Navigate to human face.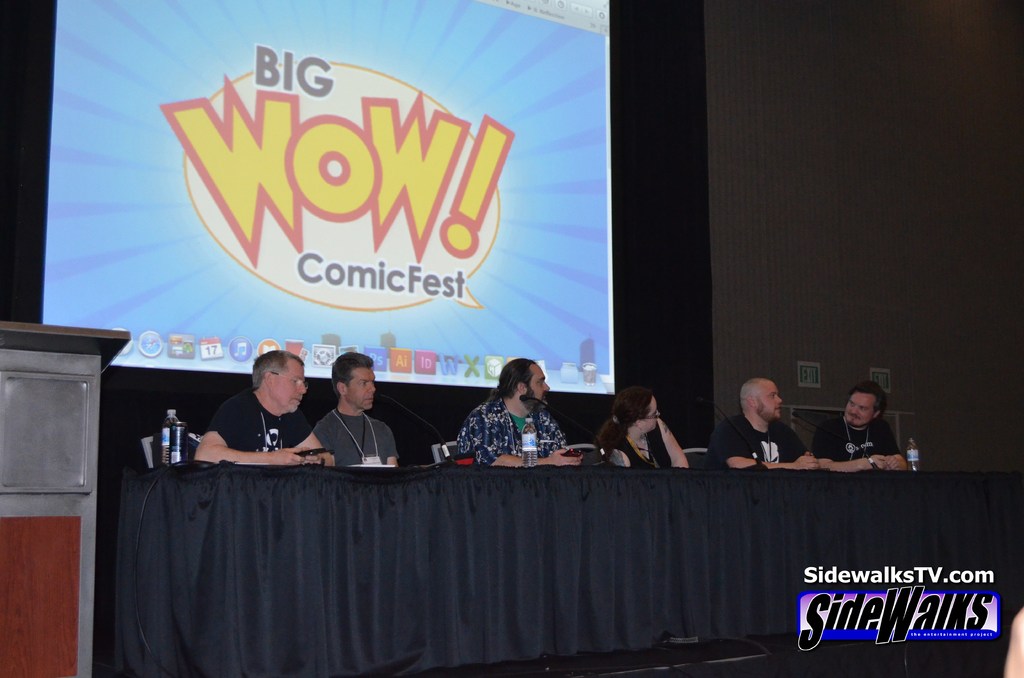
Navigation target: l=845, t=393, r=874, b=426.
